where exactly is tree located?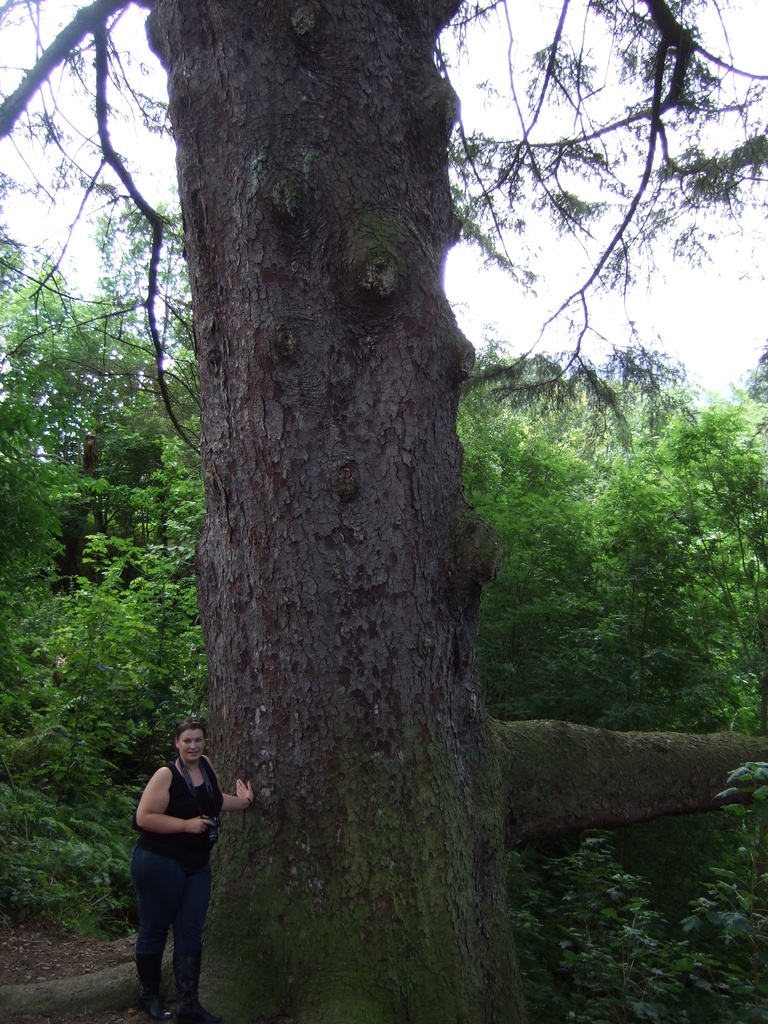
Its bounding box is left=0, top=204, right=197, bottom=584.
